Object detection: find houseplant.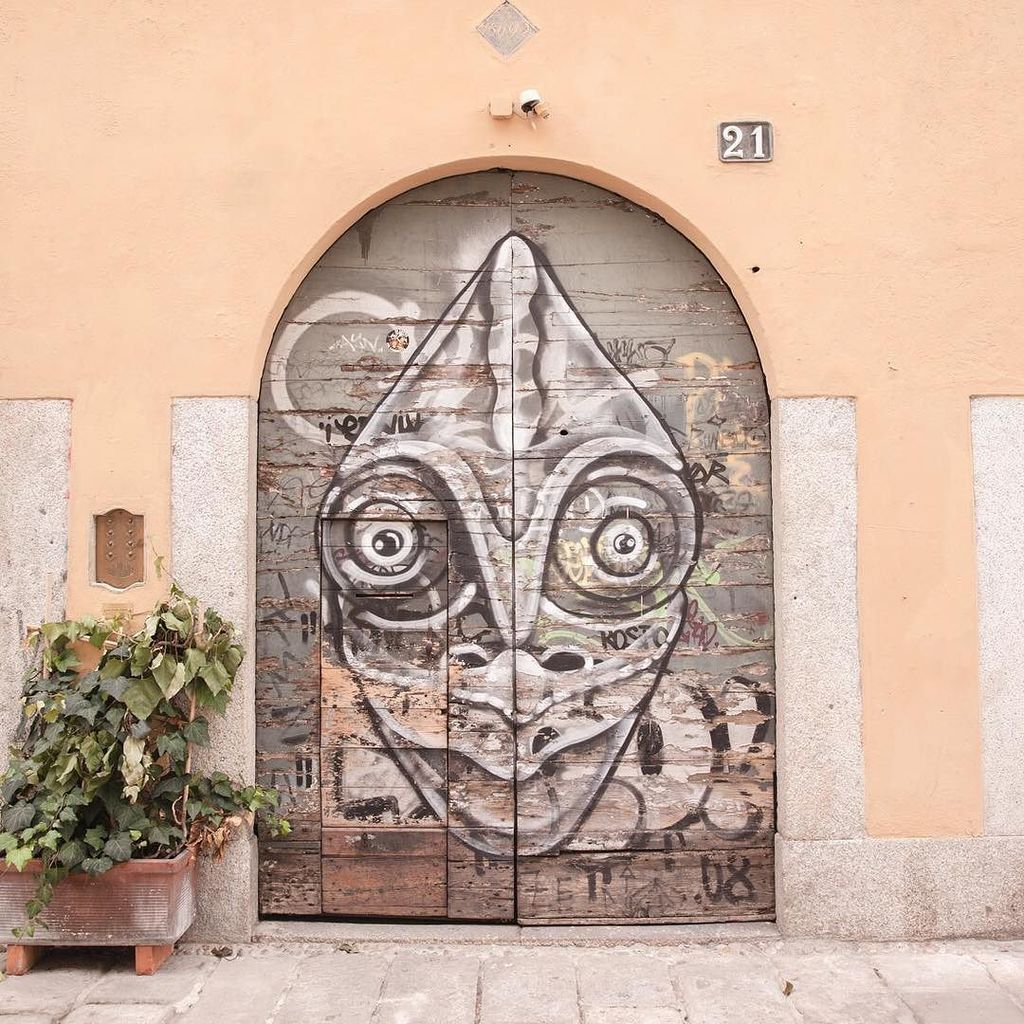
pyautogui.locateOnScreen(0, 606, 292, 974).
